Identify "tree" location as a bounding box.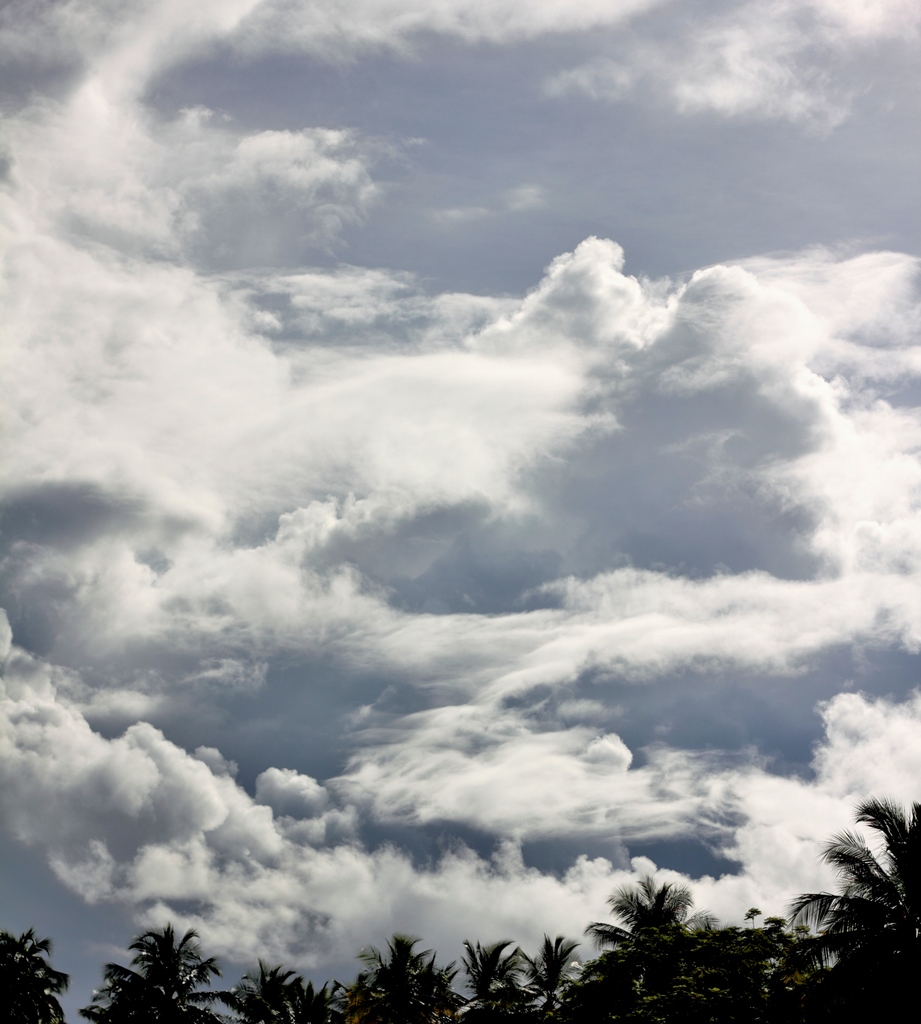
locate(456, 945, 539, 1023).
